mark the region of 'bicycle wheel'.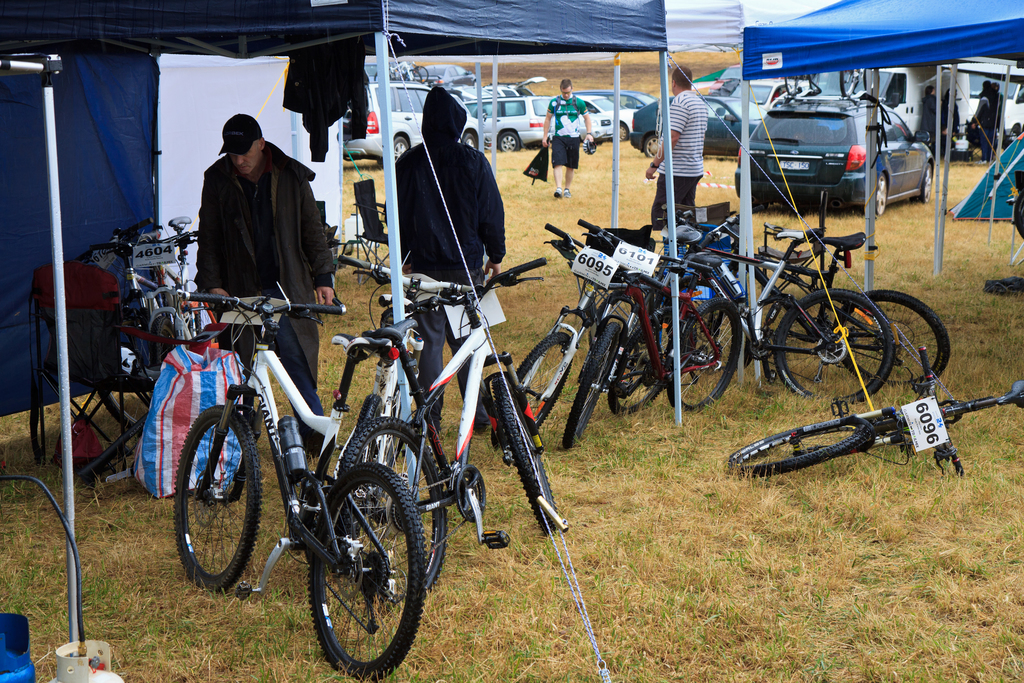
Region: 96, 311, 154, 436.
